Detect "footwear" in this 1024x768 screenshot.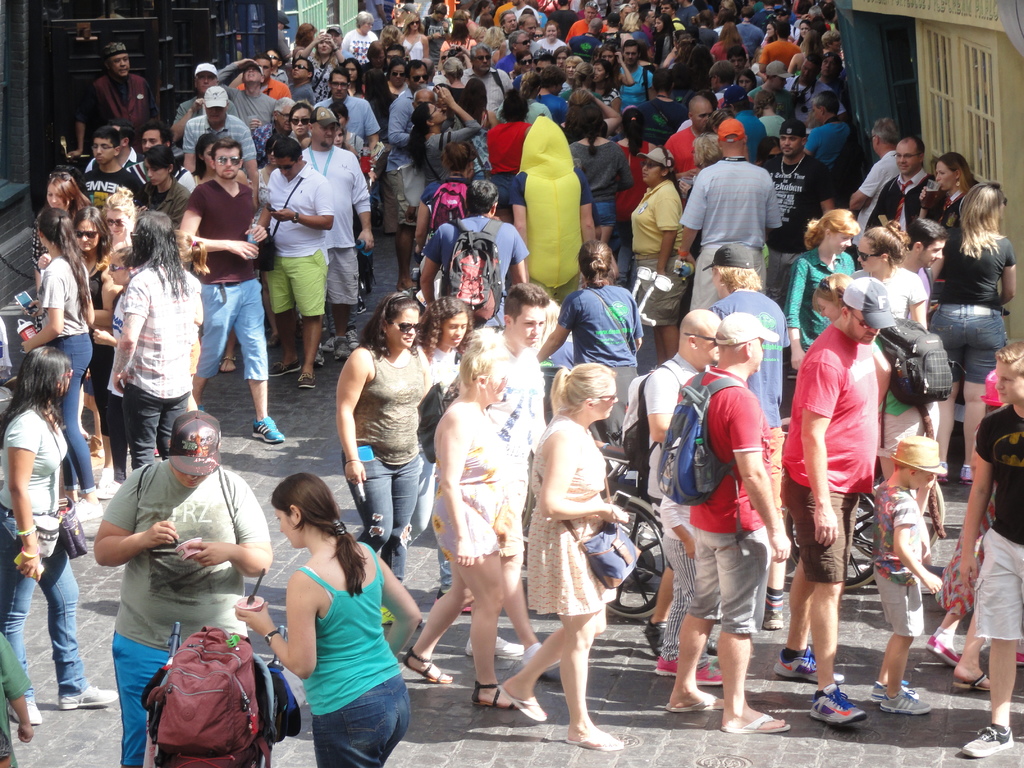
Detection: (8, 697, 38, 728).
